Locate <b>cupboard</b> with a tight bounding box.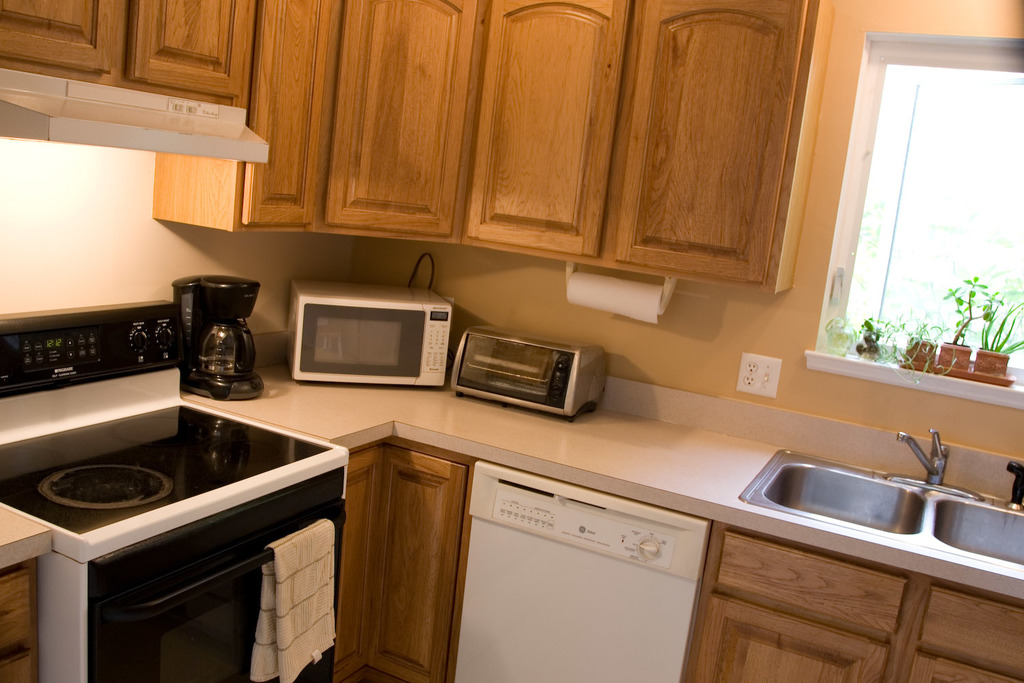
324 426 474 672.
